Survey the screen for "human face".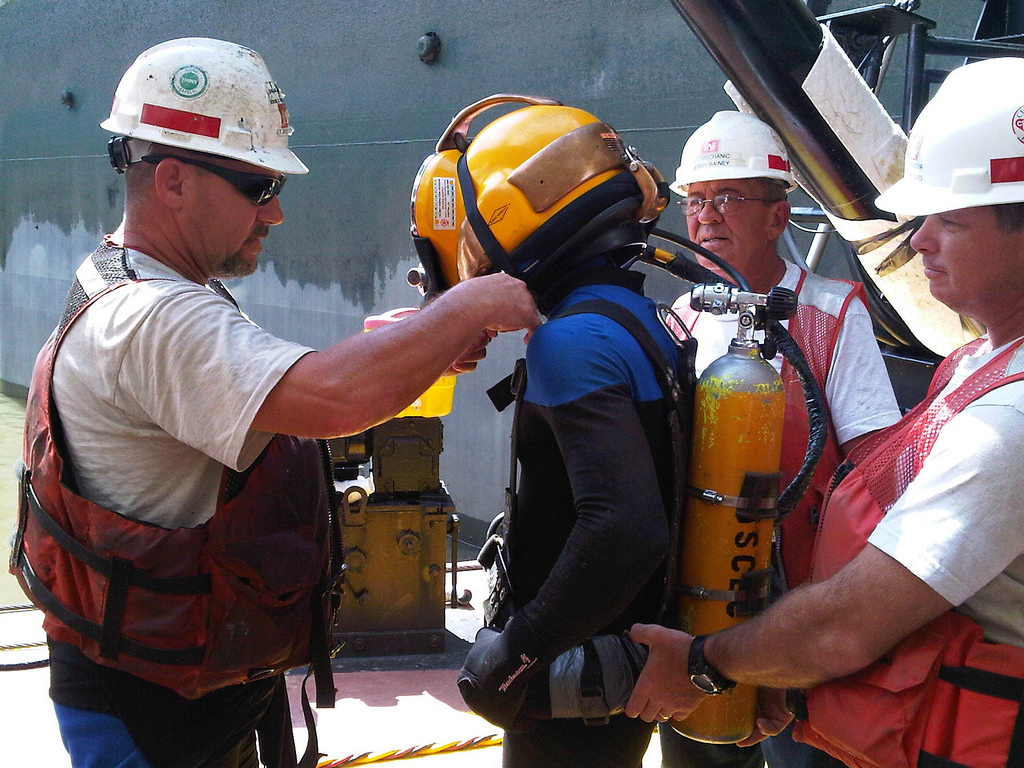
Survey found: <region>910, 206, 1023, 324</region>.
